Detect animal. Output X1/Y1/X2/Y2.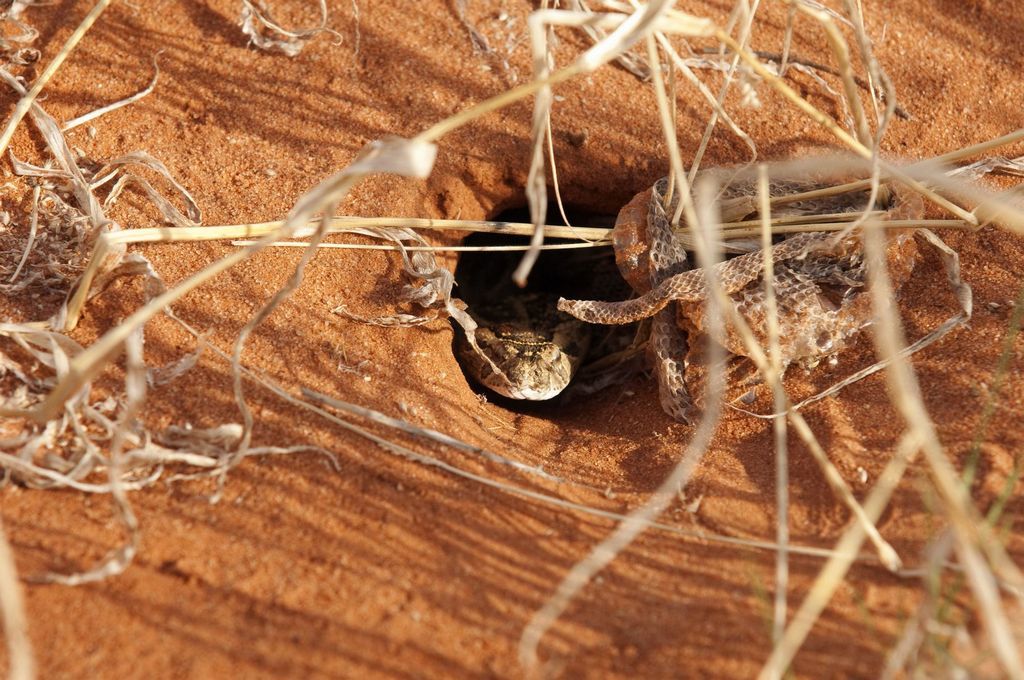
455/282/630/399.
